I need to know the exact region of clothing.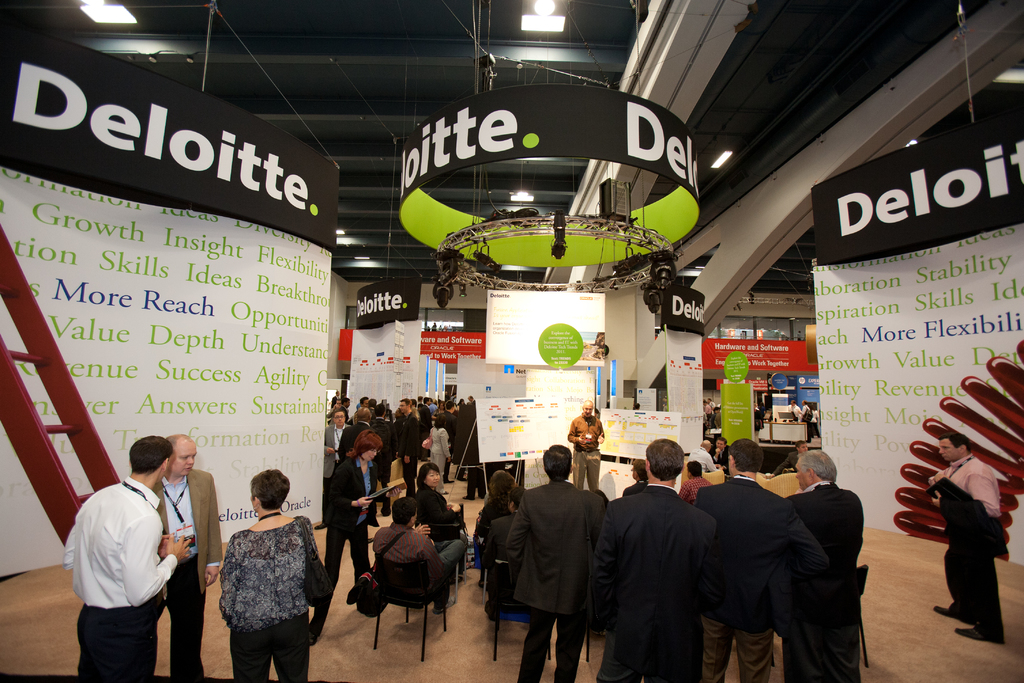
Region: 929,451,1006,638.
